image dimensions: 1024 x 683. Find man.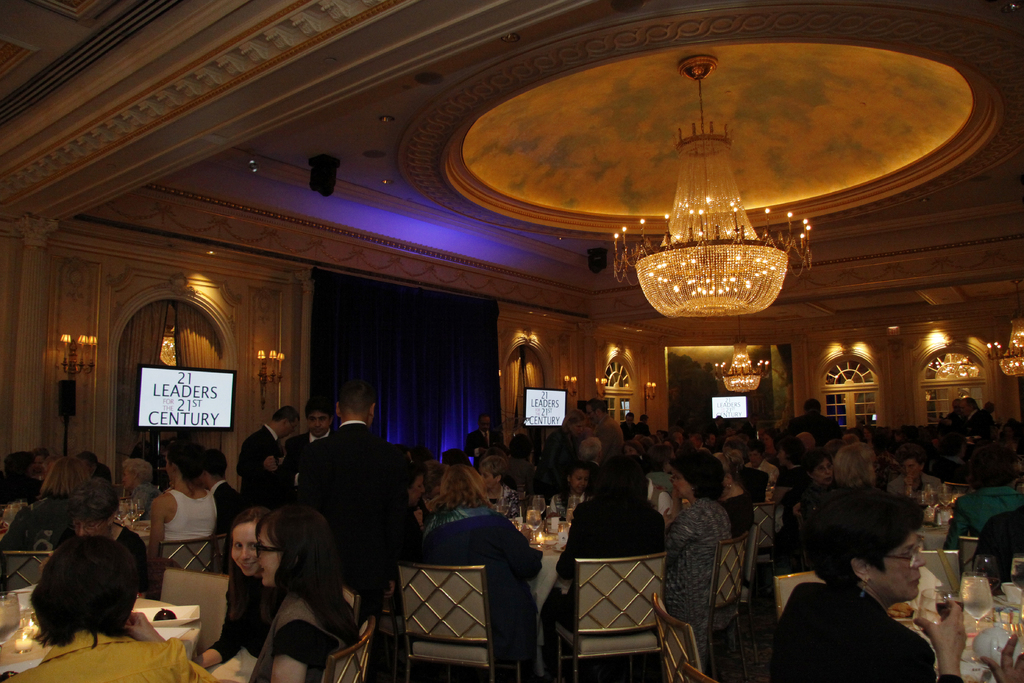
BBox(956, 391, 1000, 441).
